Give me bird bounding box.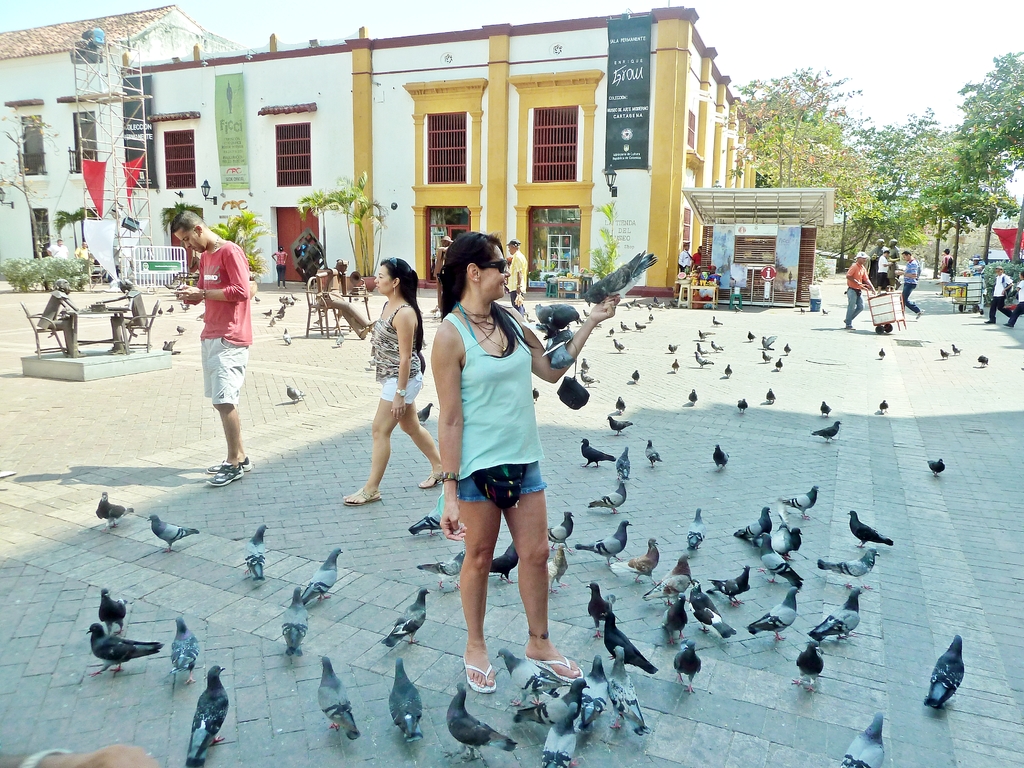
[x1=654, y1=592, x2=696, y2=648].
